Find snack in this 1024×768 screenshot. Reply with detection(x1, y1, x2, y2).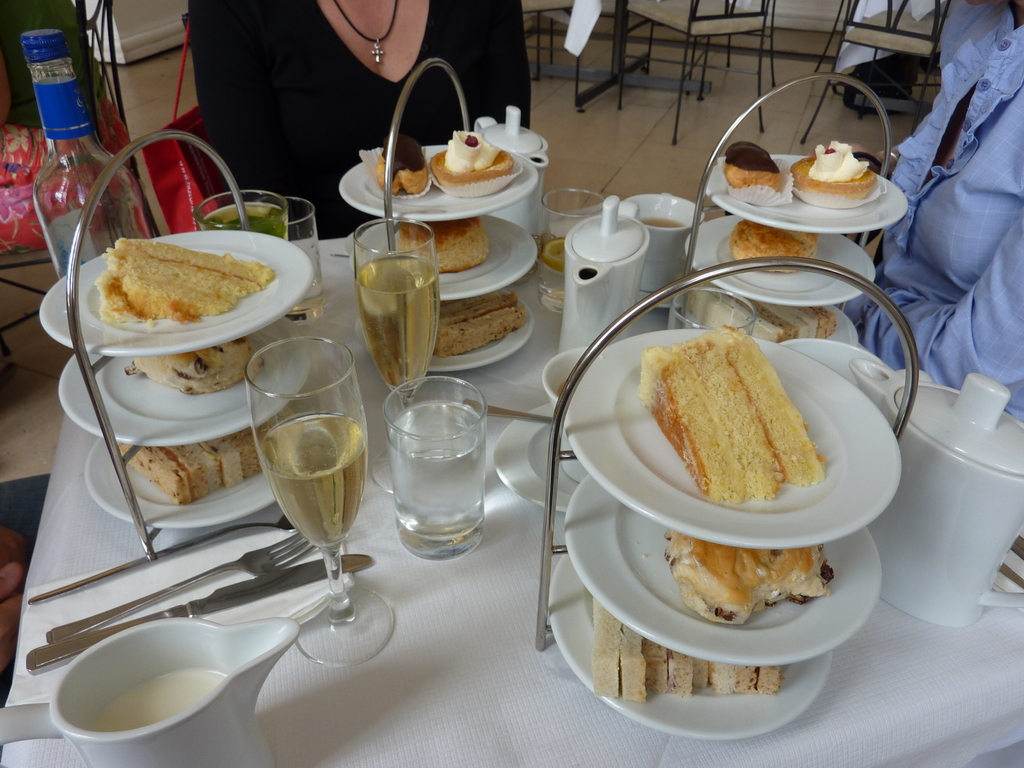
detection(376, 134, 430, 191).
